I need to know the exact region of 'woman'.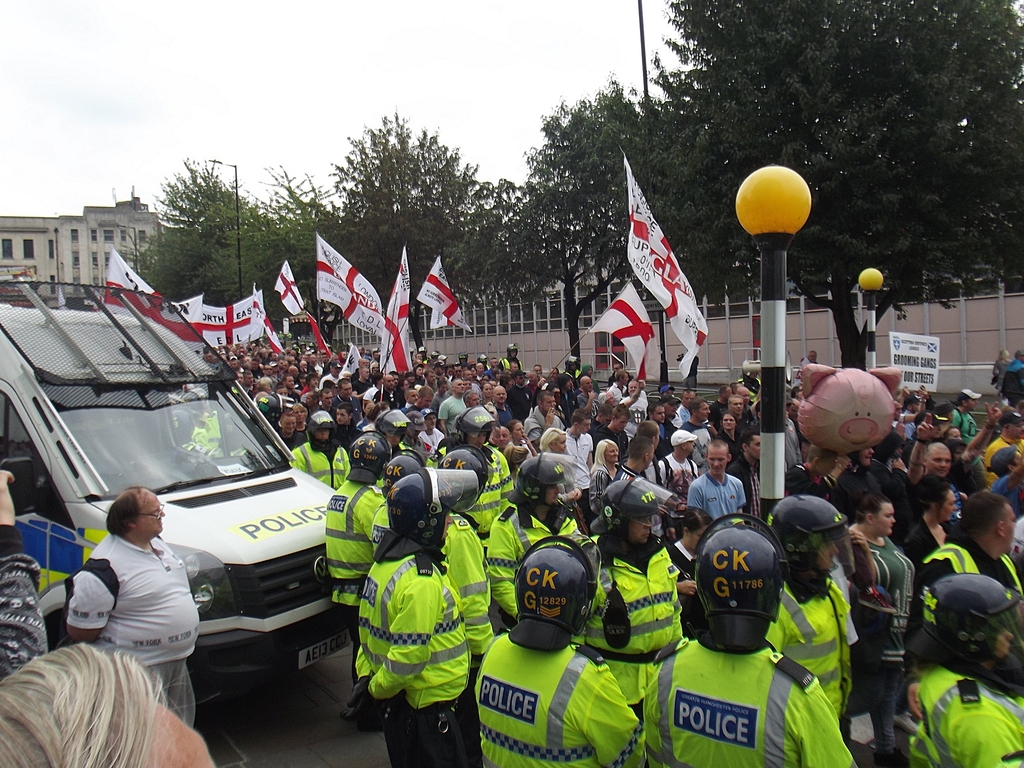
Region: <box>668,508,697,631</box>.
